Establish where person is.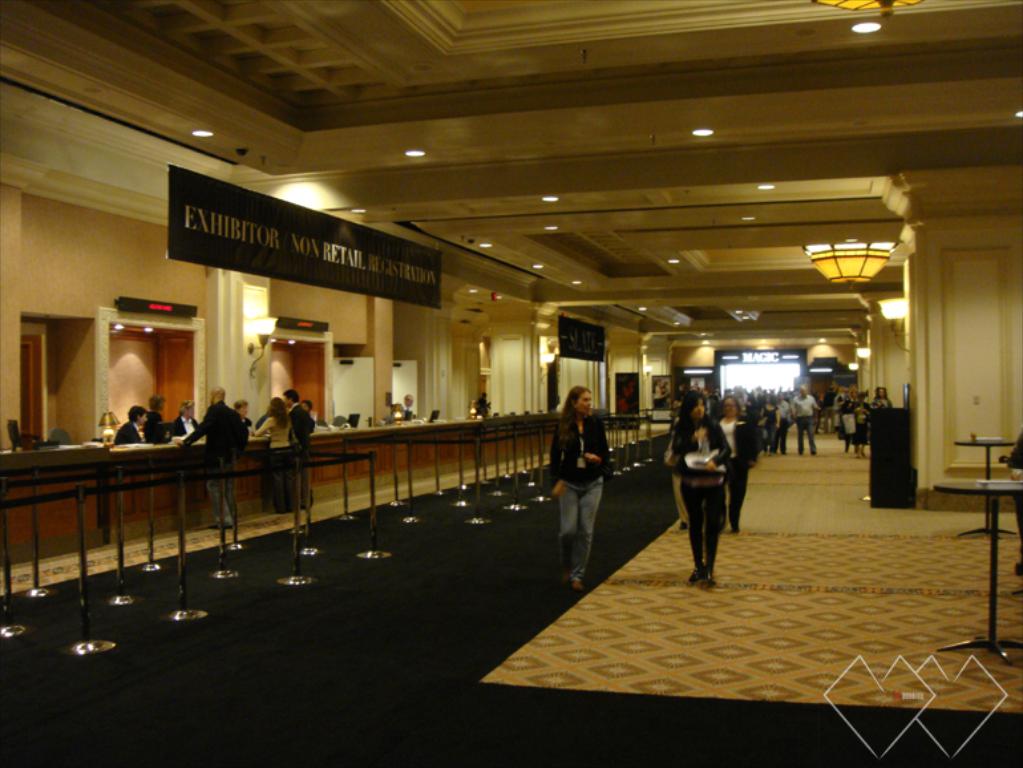
Established at bbox(480, 391, 489, 411).
